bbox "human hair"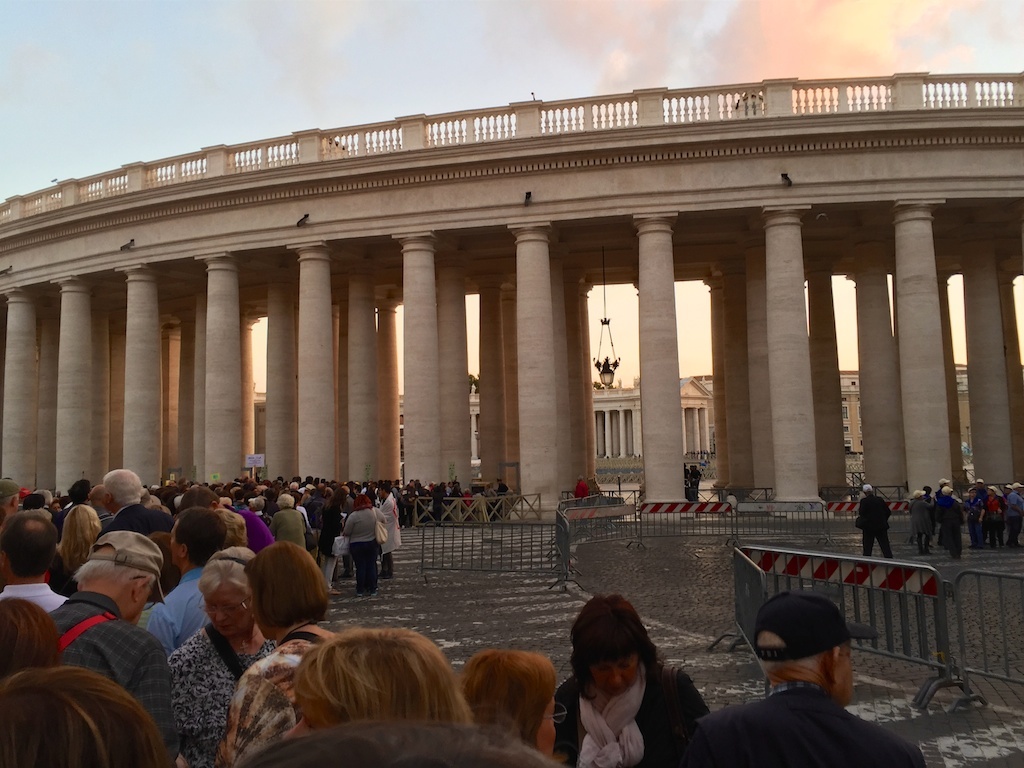
x1=0 y1=480 x2=20 y2=495
